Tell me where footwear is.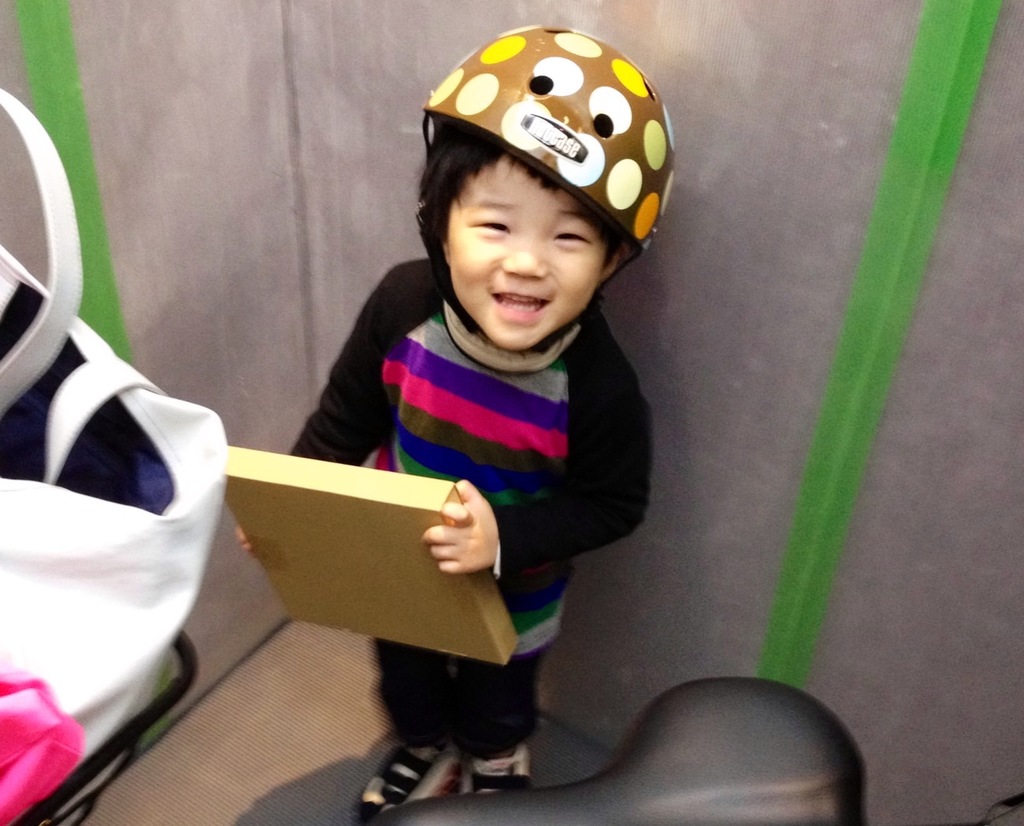
footwear is at <bbox>458, 742, 536, 800</bbox>.
